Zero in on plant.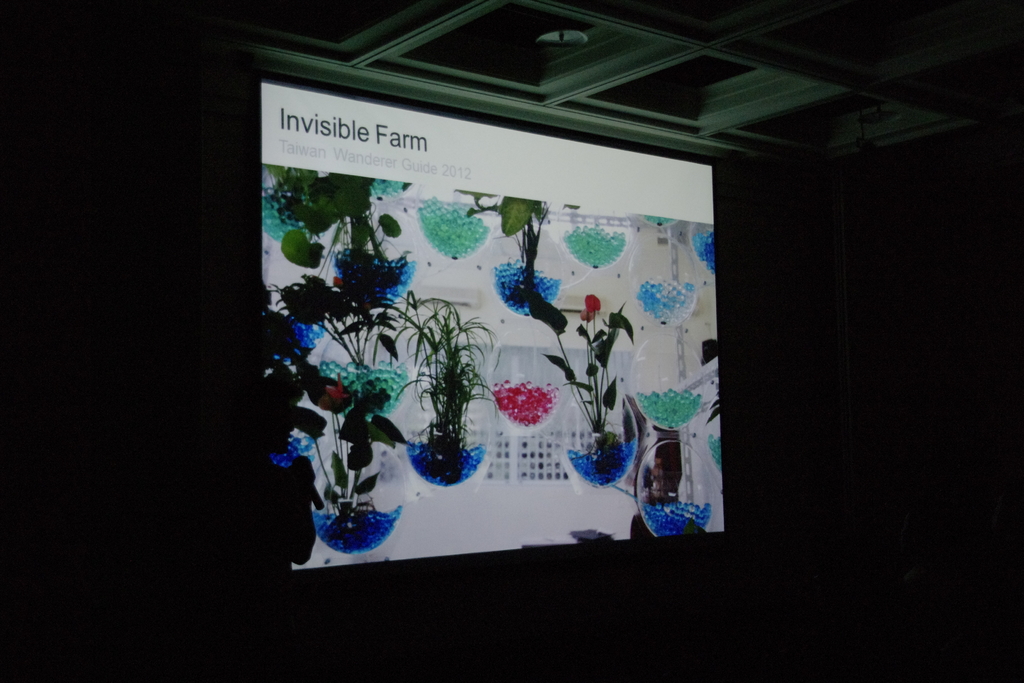
Zeroed in: bbox=[391, 277, 501, 506].
